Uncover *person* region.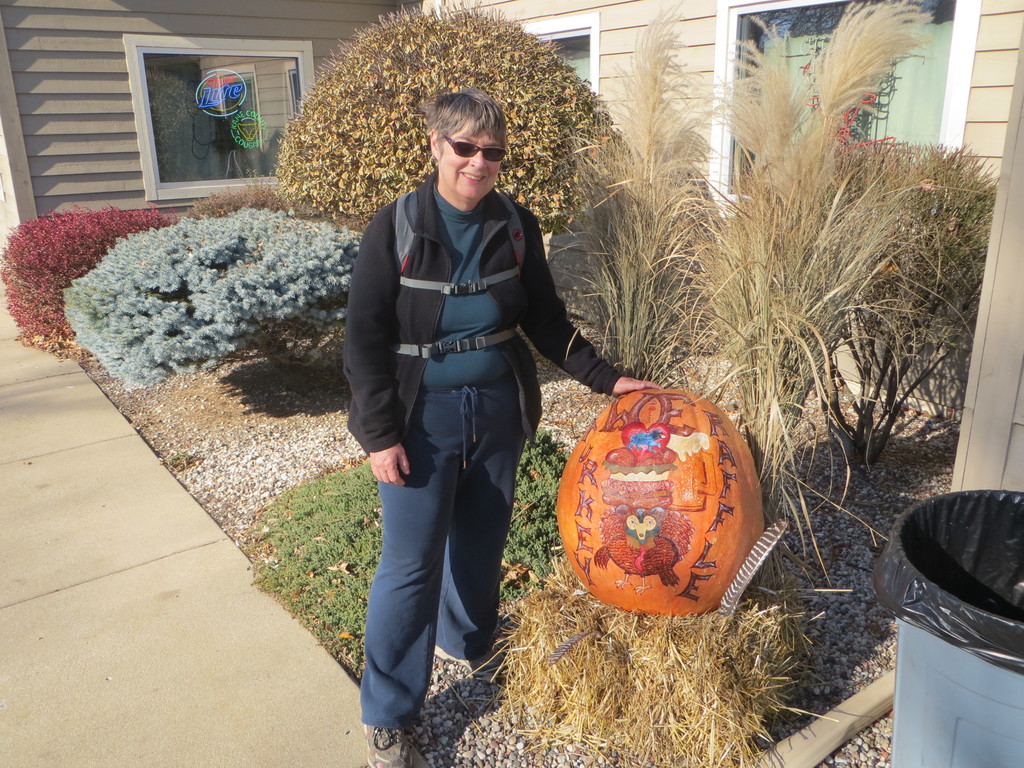
Uncovered: [341,87,660,767].
